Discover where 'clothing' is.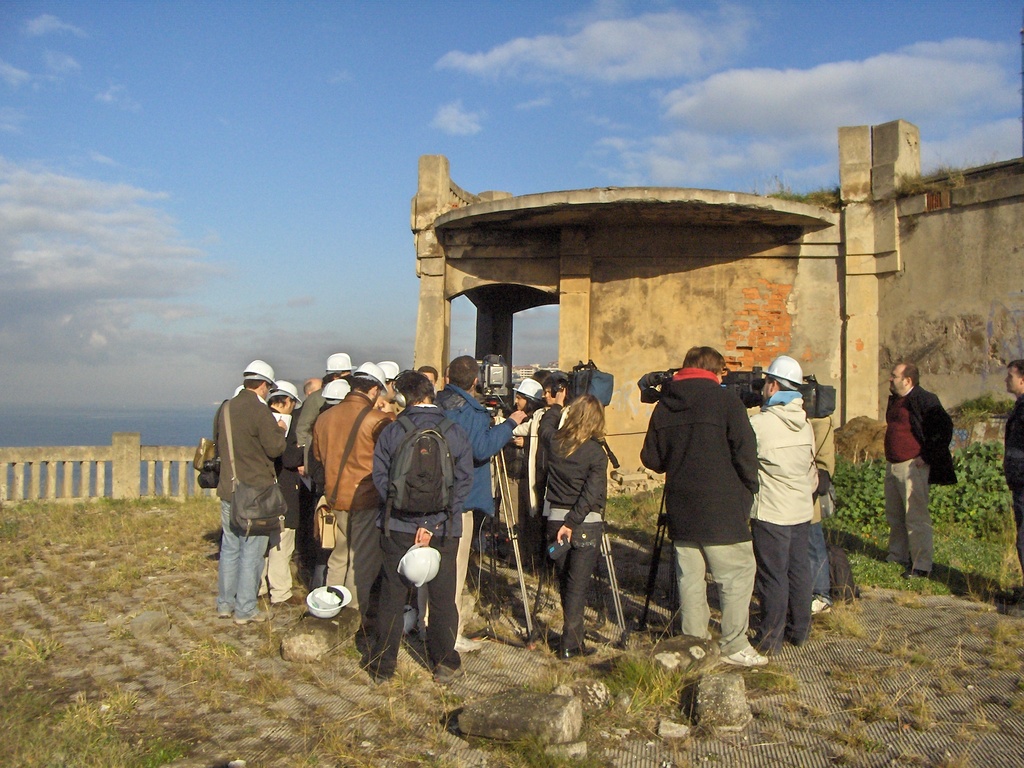
Discovered at left=365, top=400, right=468, bottom=675.
